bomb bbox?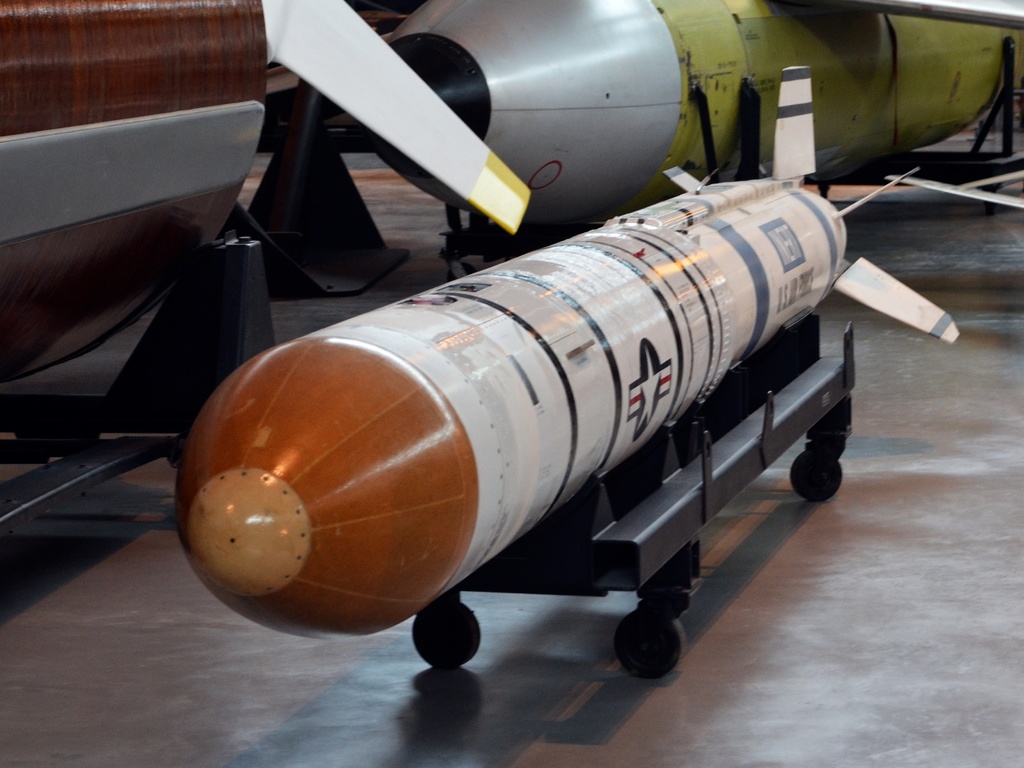
<region>176, 60, 961, 644</region>
